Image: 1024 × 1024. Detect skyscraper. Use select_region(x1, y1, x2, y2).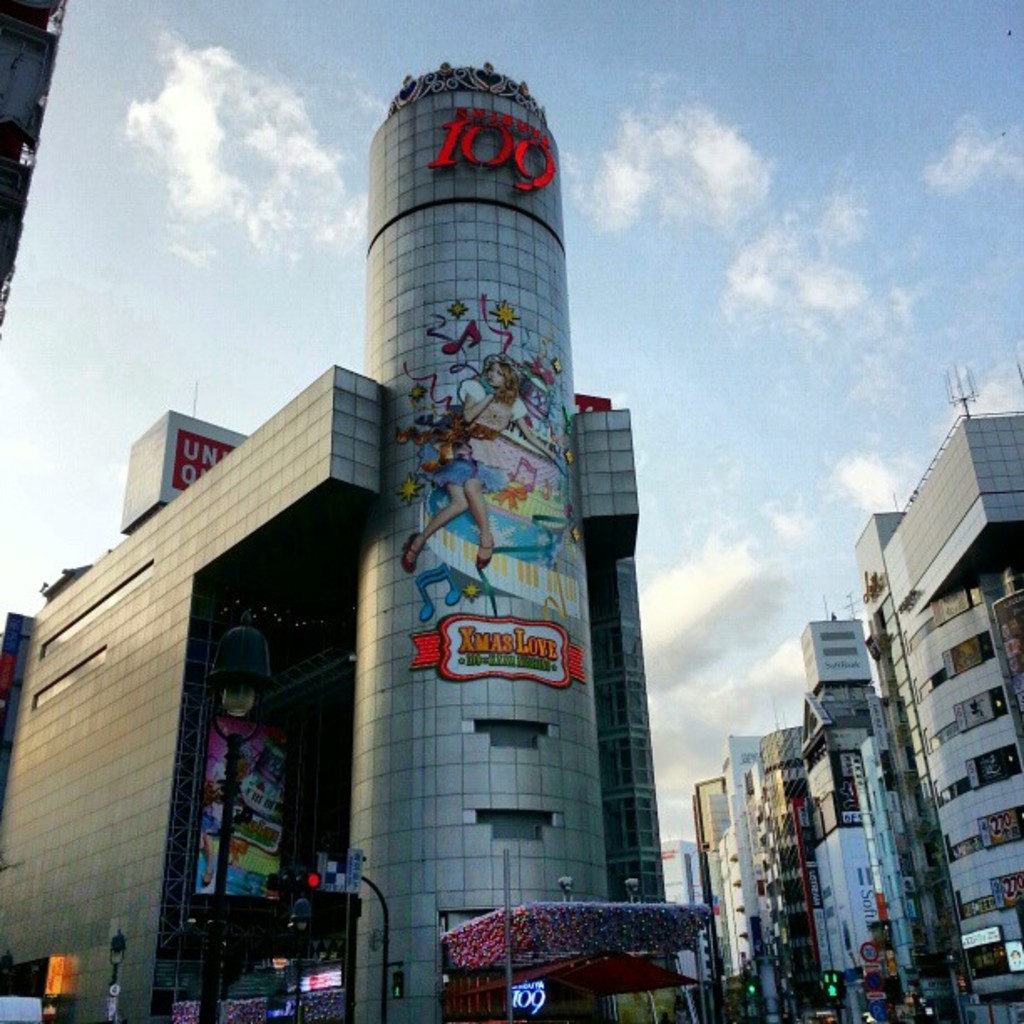
select_region(233, 52, 649, 1011).
